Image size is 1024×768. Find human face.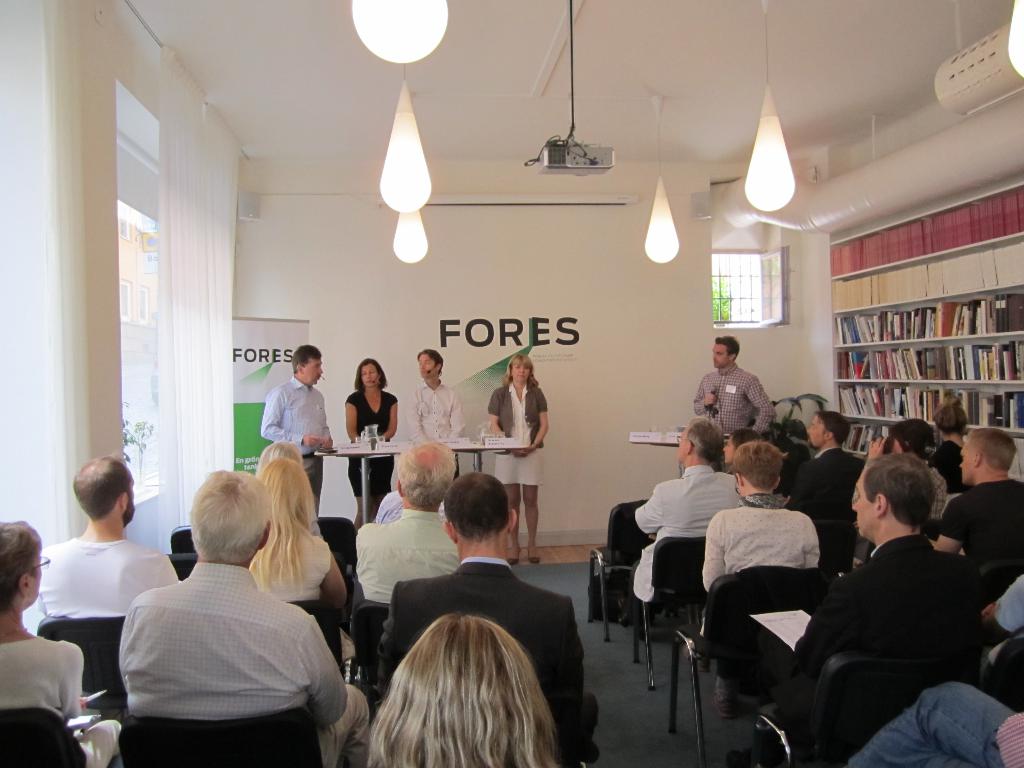
<region>361, 364, 380, 388</region>.
